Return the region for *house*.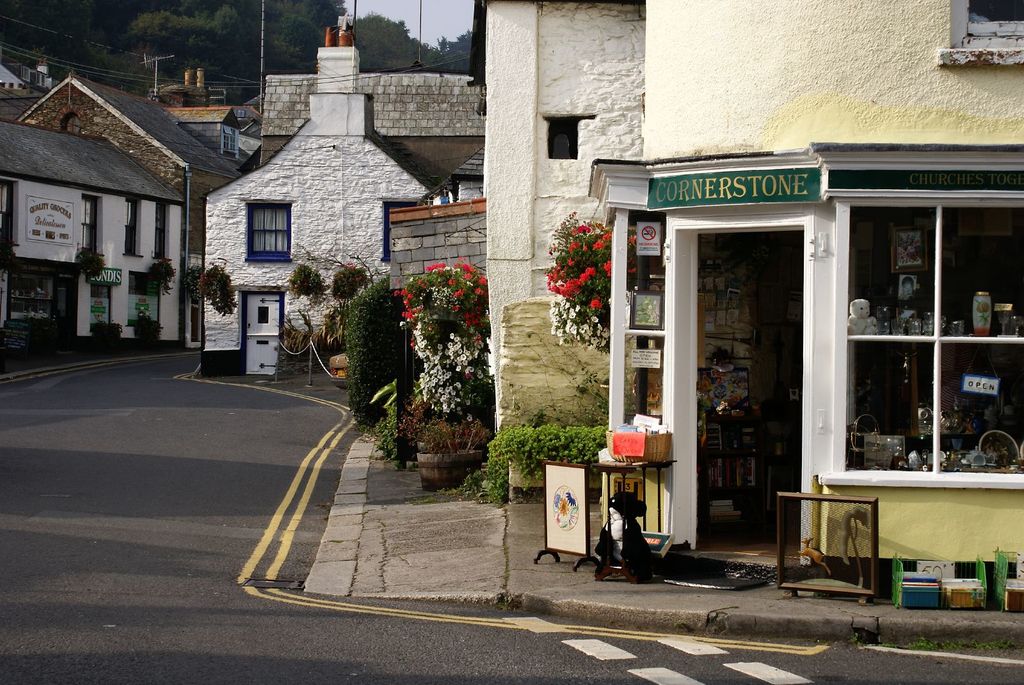
detection(166, 100, 244, 191).
